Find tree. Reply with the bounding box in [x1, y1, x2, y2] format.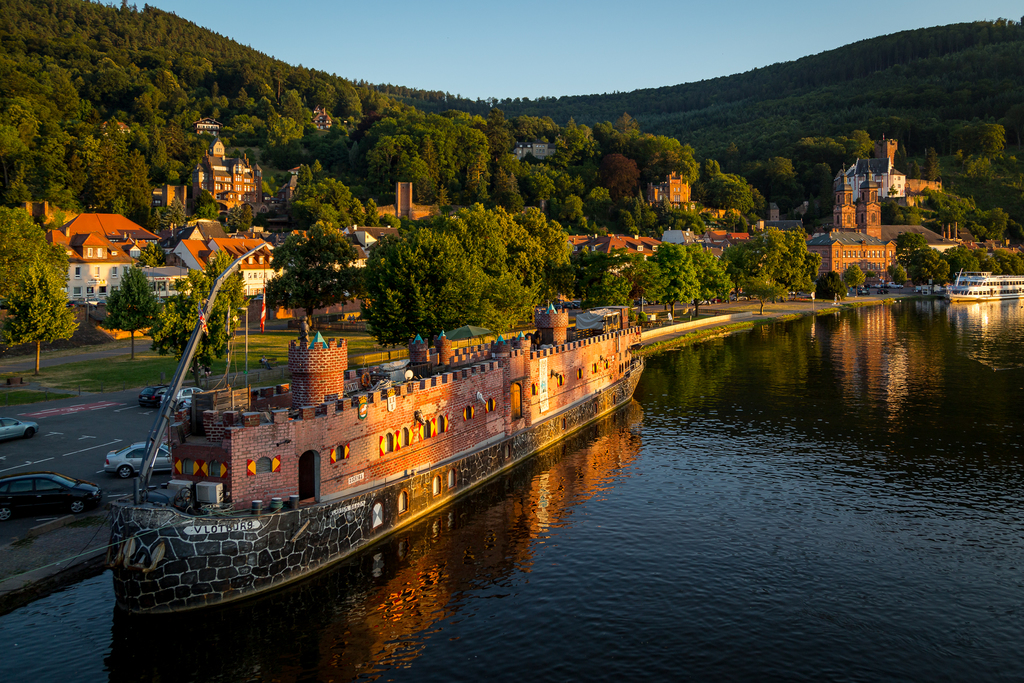
[724, 224, 824, 314].
